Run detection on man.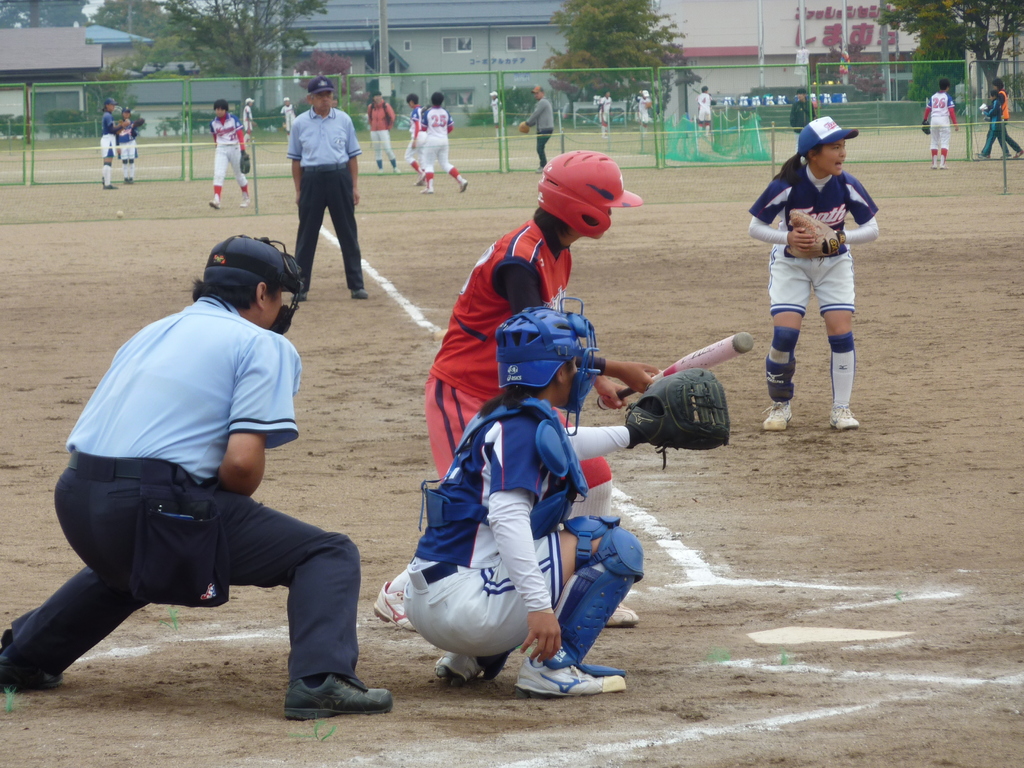
Result: (210, 102, 247, 217).
